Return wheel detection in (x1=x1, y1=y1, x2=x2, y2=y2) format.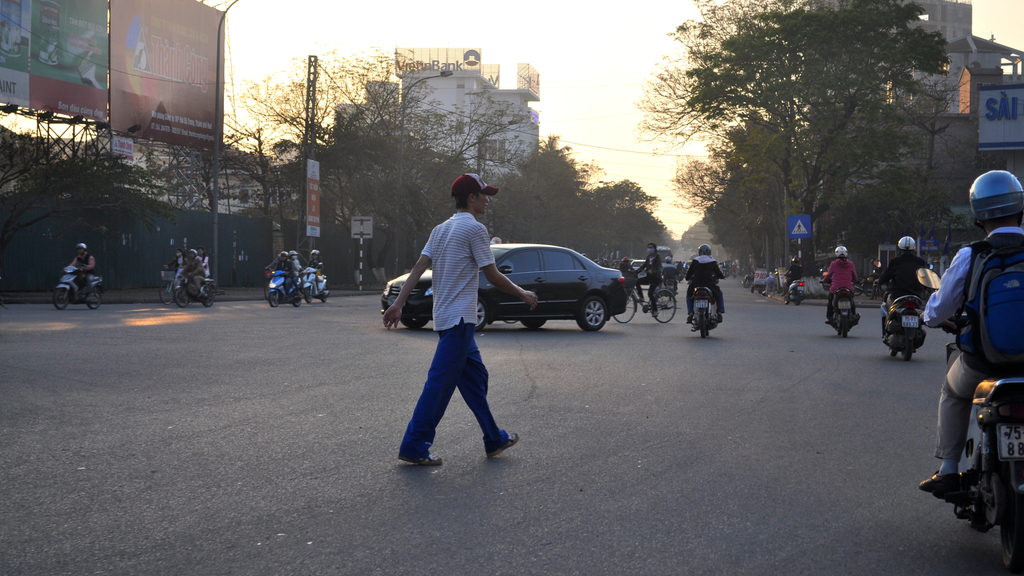
(x1=54, y1=286, x2=71, y2=309).
